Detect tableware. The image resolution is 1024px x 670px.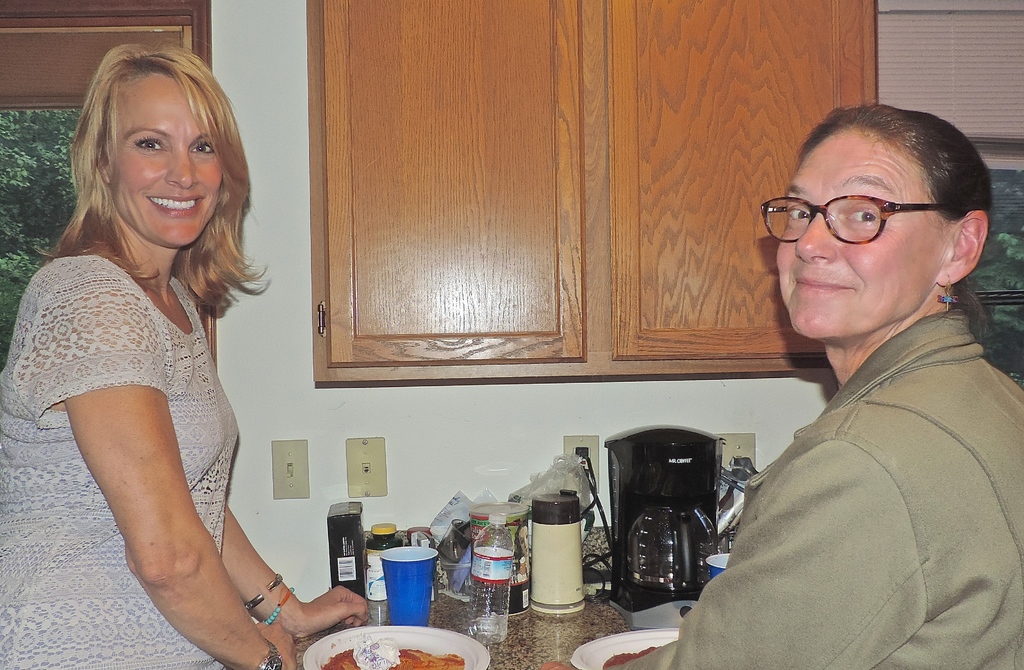
locate(706, 551, 731, 581).
